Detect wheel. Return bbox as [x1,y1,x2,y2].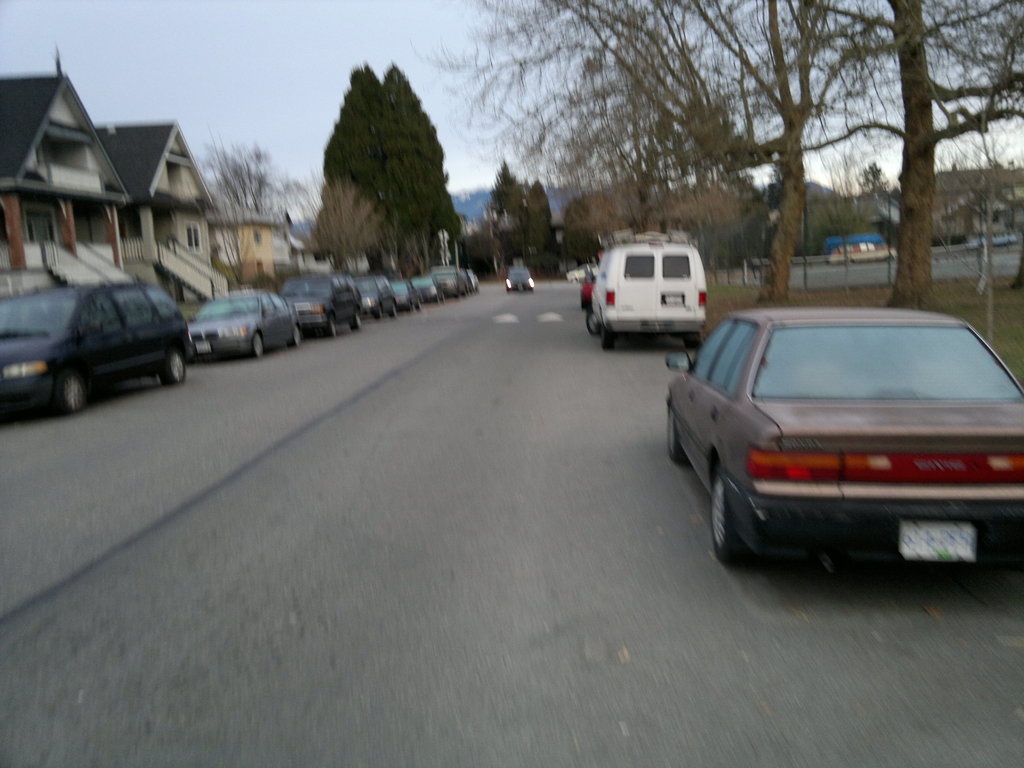
[50,368,88,415].
